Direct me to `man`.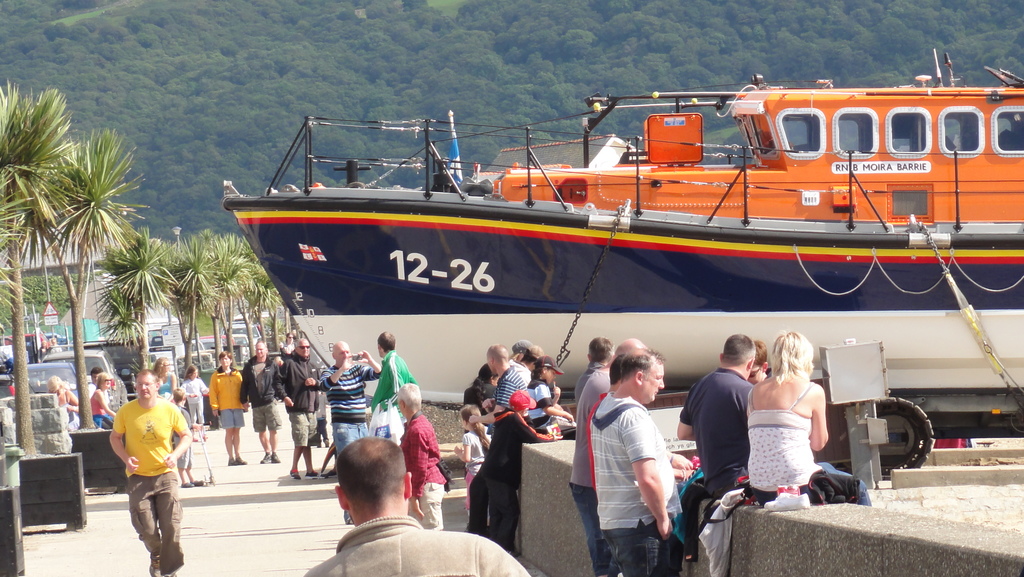
Direction: 104/369/189/565.
